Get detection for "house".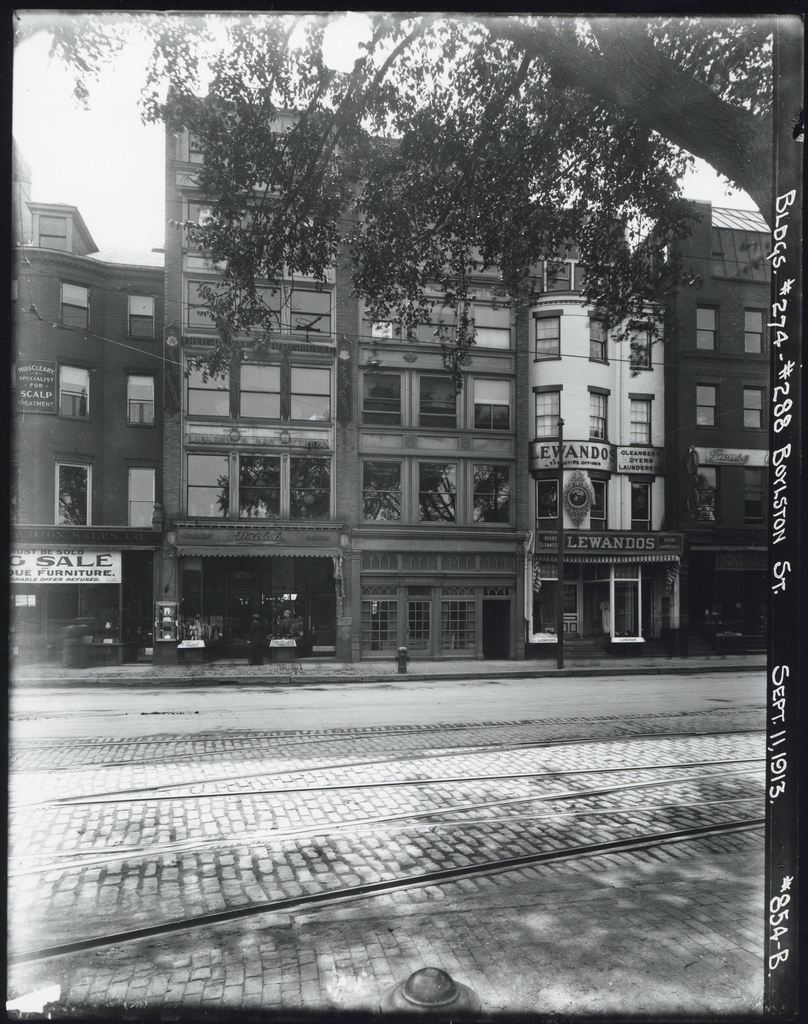
Detection: detection(352, 154, 531, 650).
